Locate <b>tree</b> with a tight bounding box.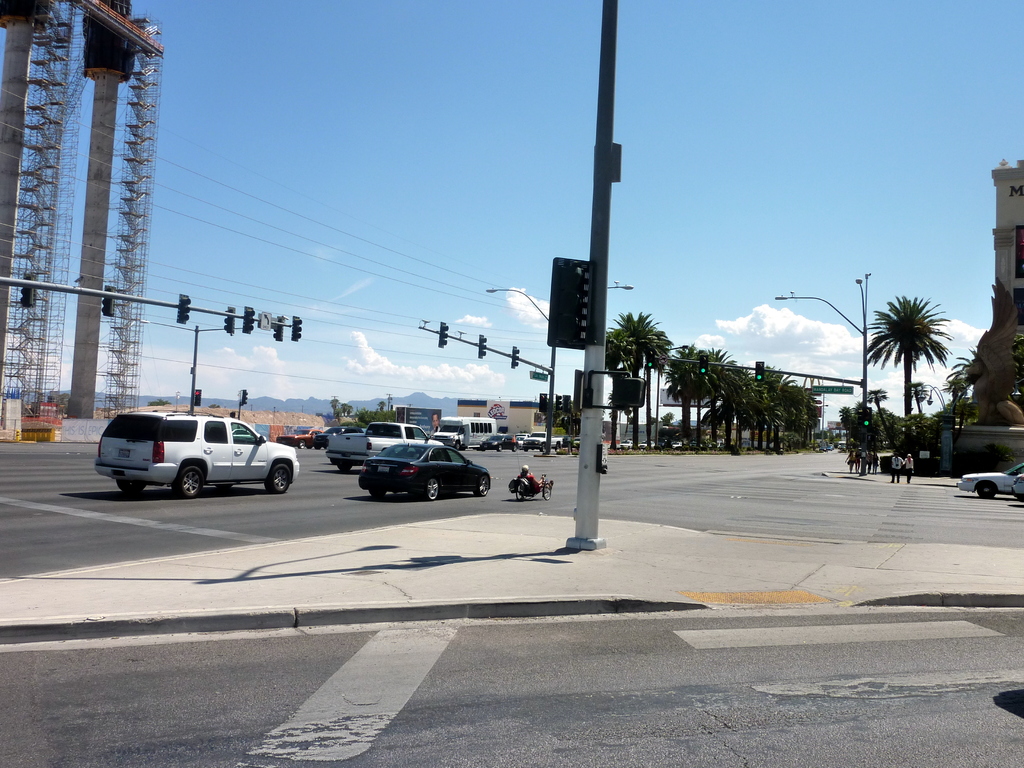
region(364, 402, 397, 419).
